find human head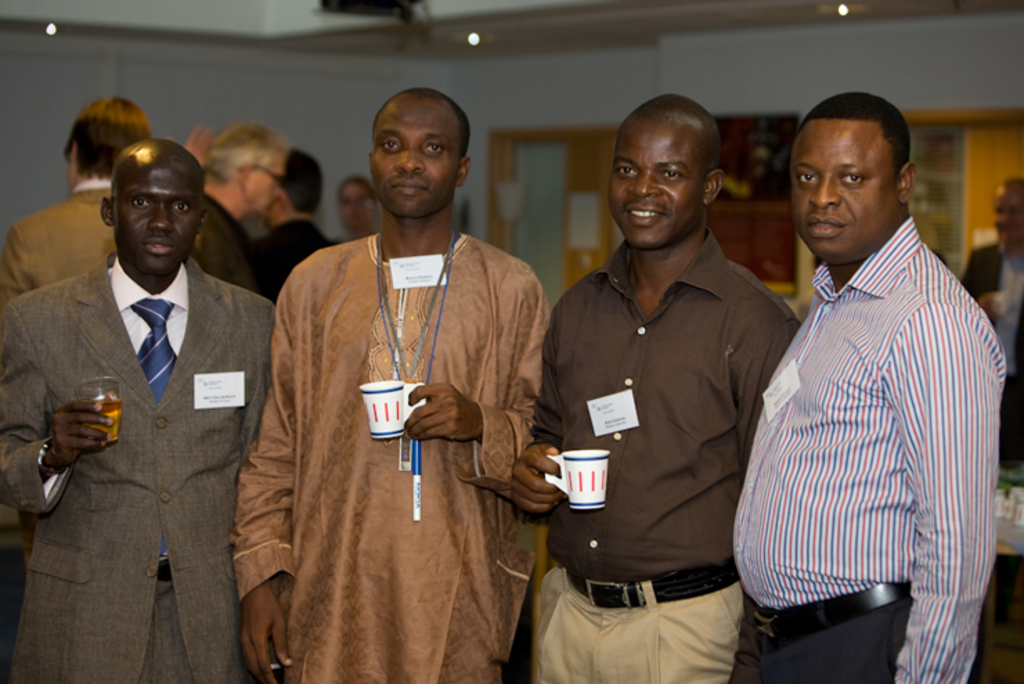
Rect(345, 75, 479, 226)
